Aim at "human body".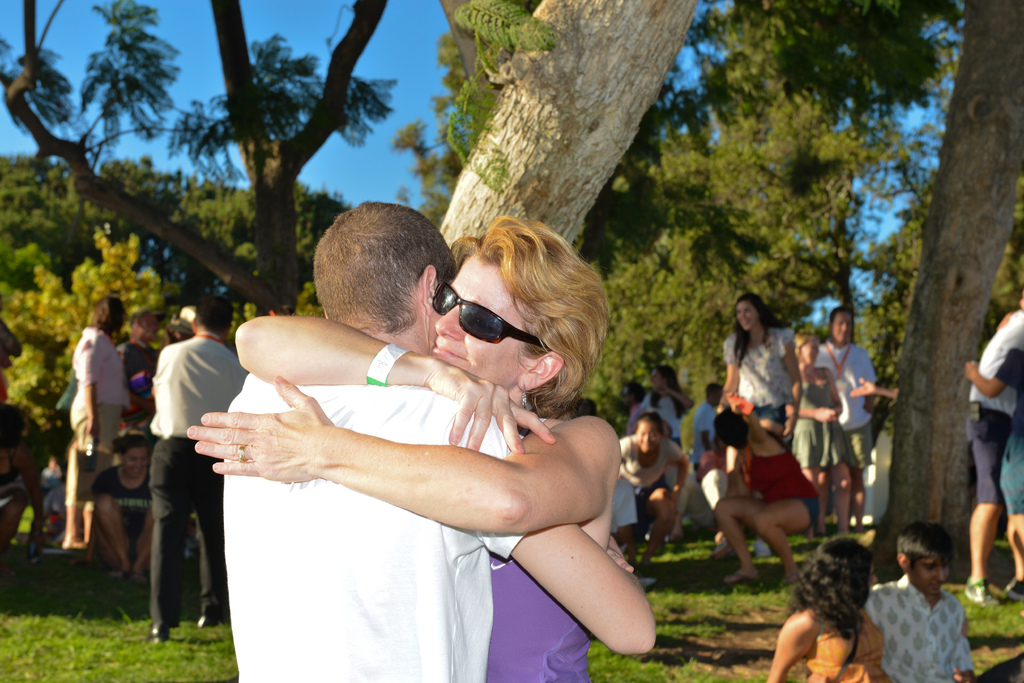
Aimed at rect(791, 319, 854, 538).
